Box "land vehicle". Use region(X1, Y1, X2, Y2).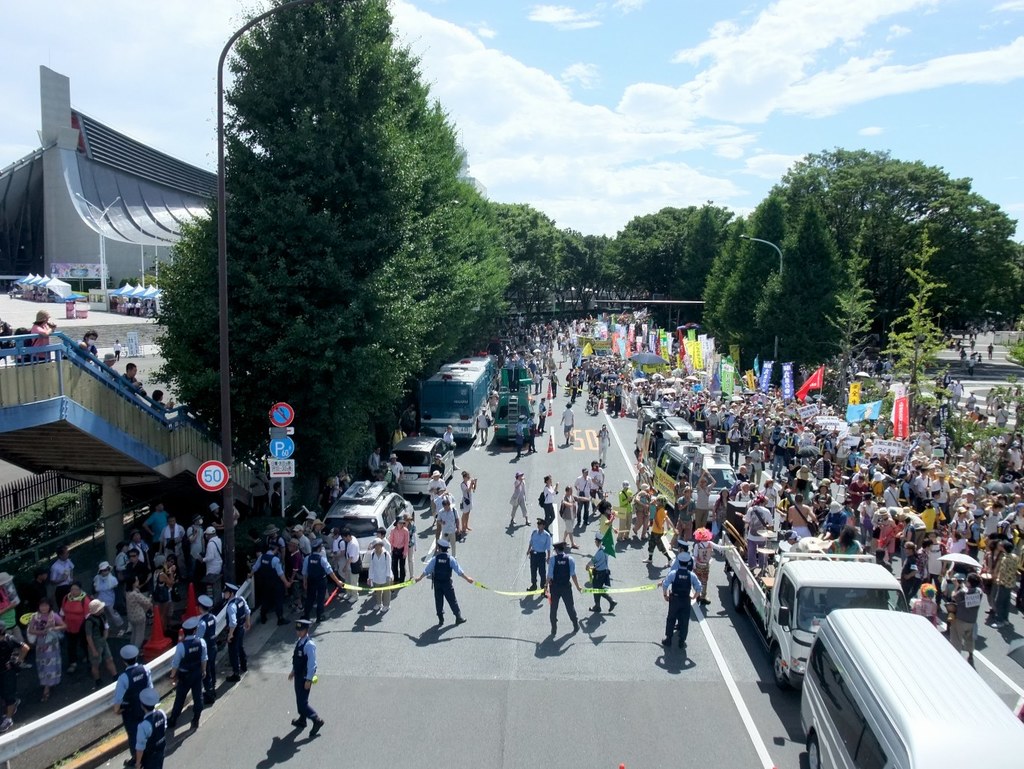
region(633, 398, 698, 456).
